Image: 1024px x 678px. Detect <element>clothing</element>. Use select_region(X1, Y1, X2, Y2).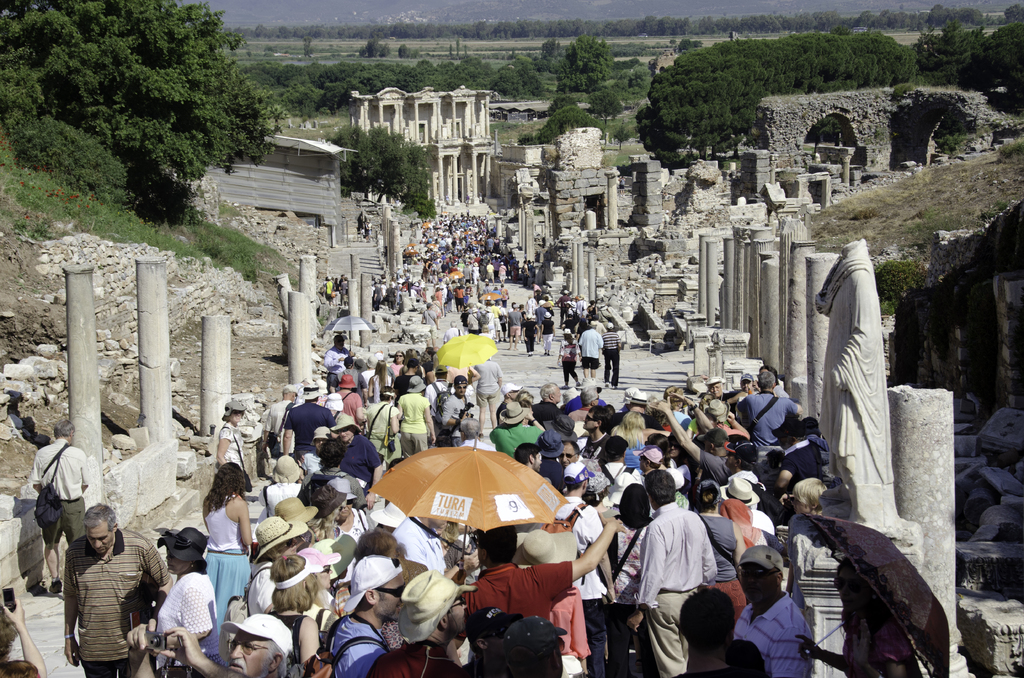
select_region(564, 394, 604, 416).
